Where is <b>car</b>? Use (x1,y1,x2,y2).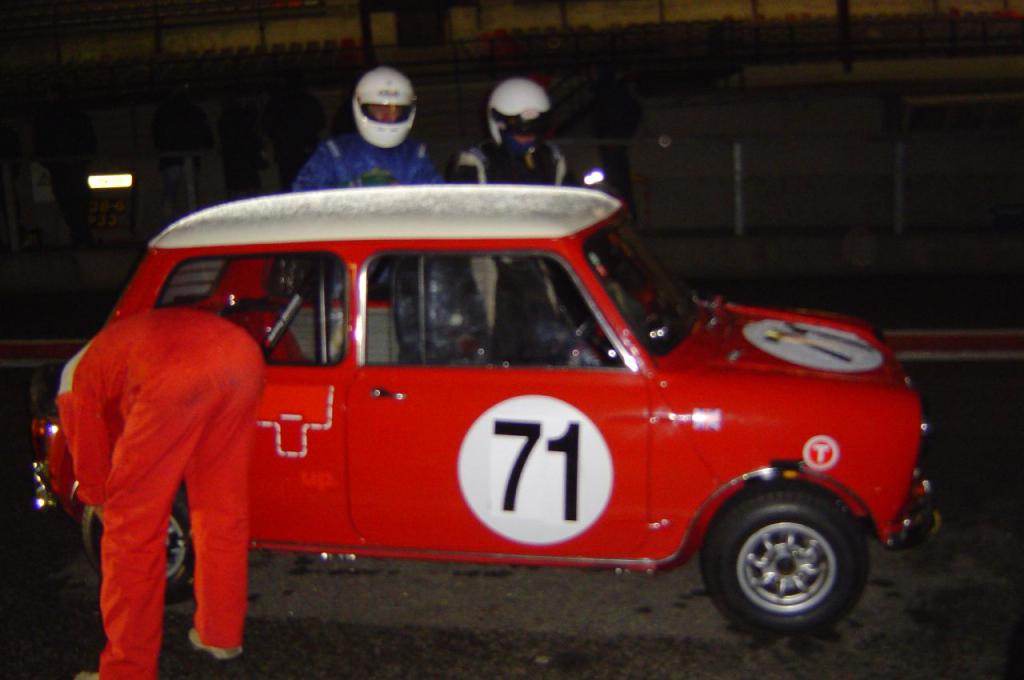
(107,165,948,653).
